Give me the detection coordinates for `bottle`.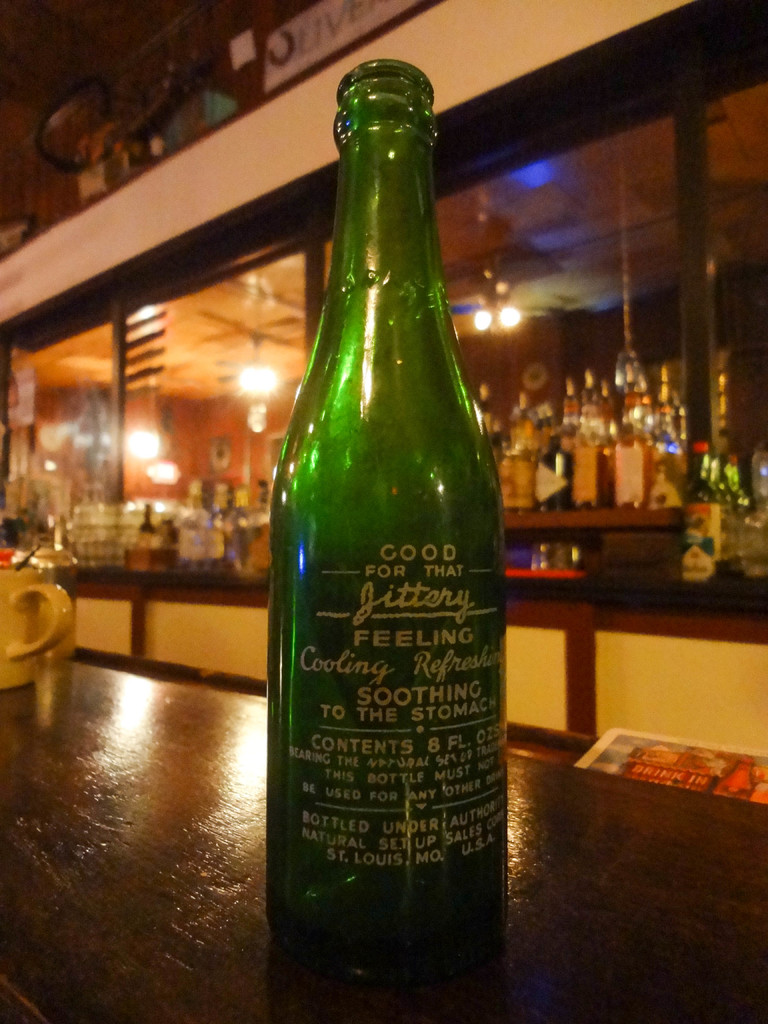
(x1=268, y1=56, x2=505, y2=996).
